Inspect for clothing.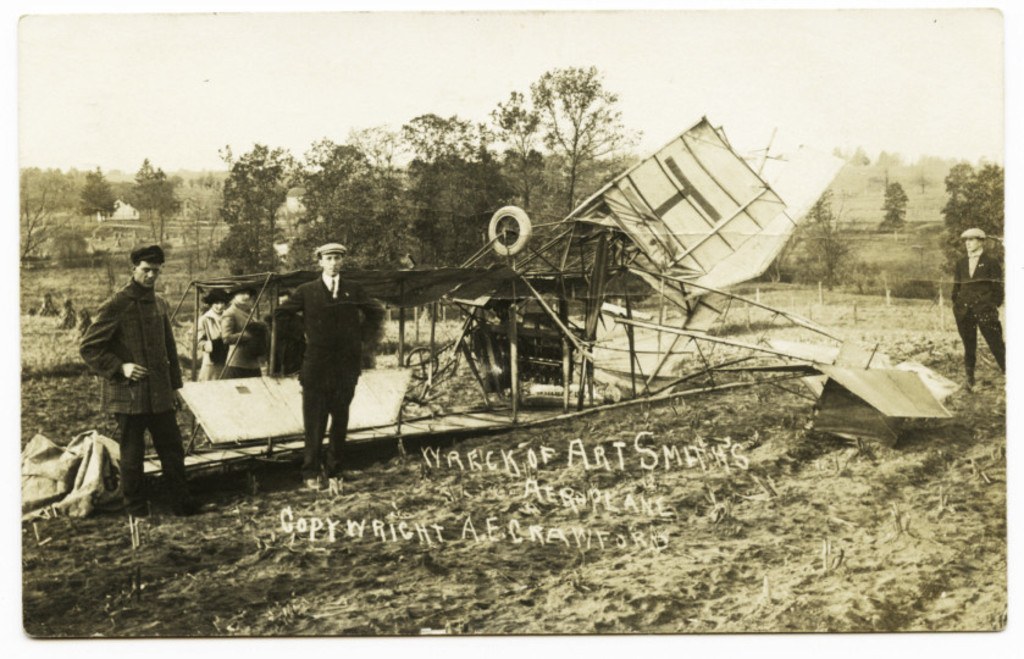
Inspection: (x1=943, y1=253, x2=1008, y2=391).
